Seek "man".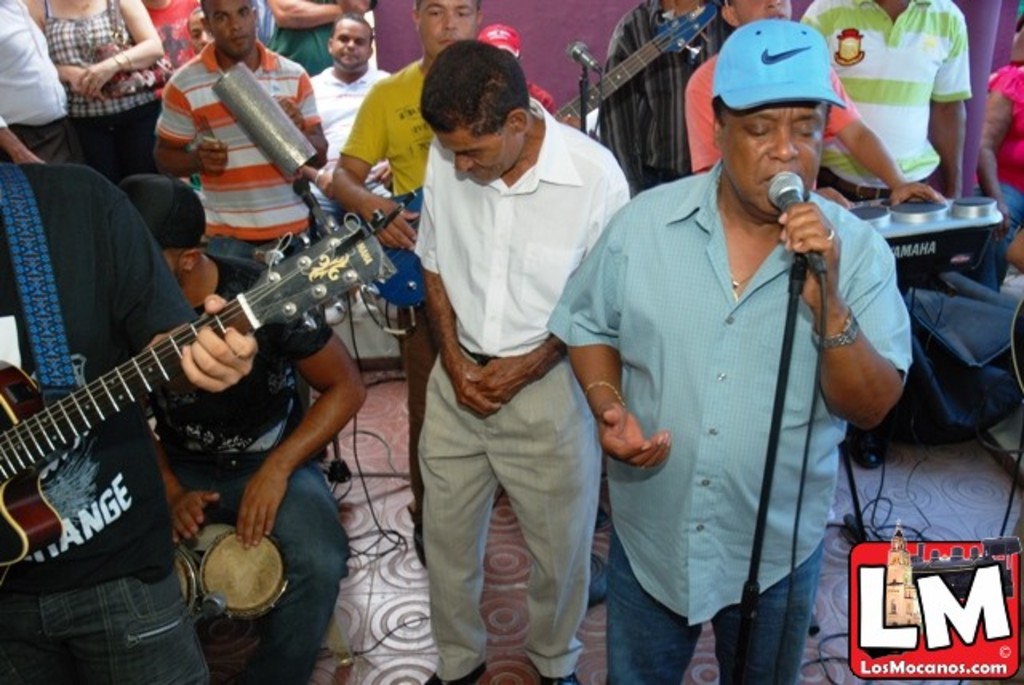
BBox(256, 0, 378, 80).
